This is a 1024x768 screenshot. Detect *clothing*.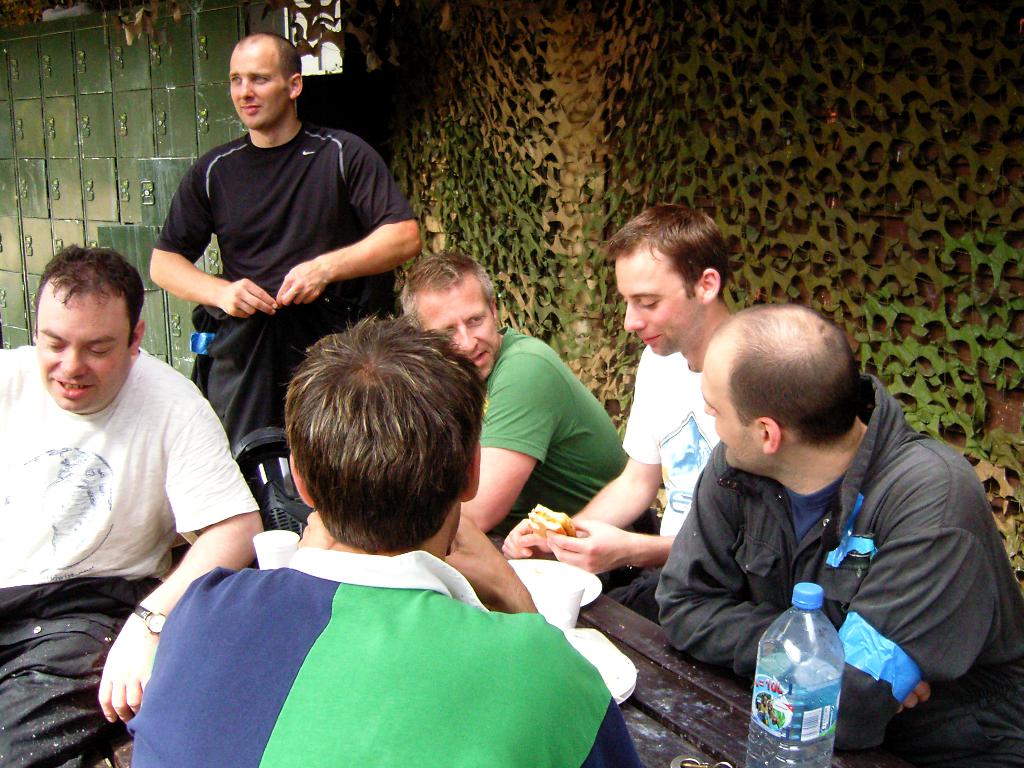
BBox(119, 527, 650, 767).
